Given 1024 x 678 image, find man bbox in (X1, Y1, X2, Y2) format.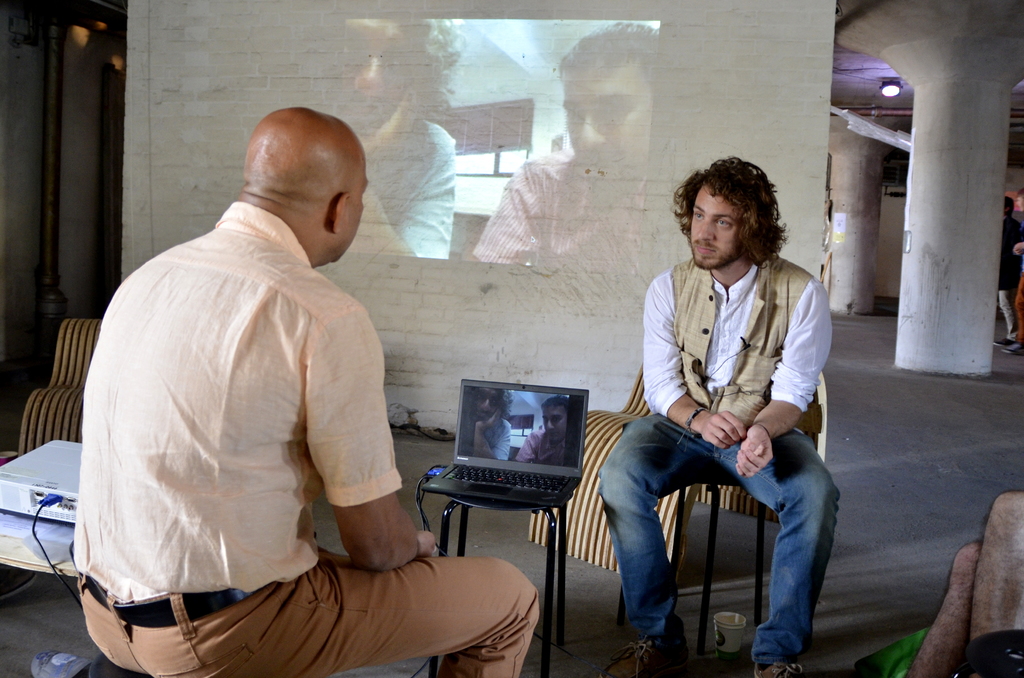
(577, 170, 843, 656).
